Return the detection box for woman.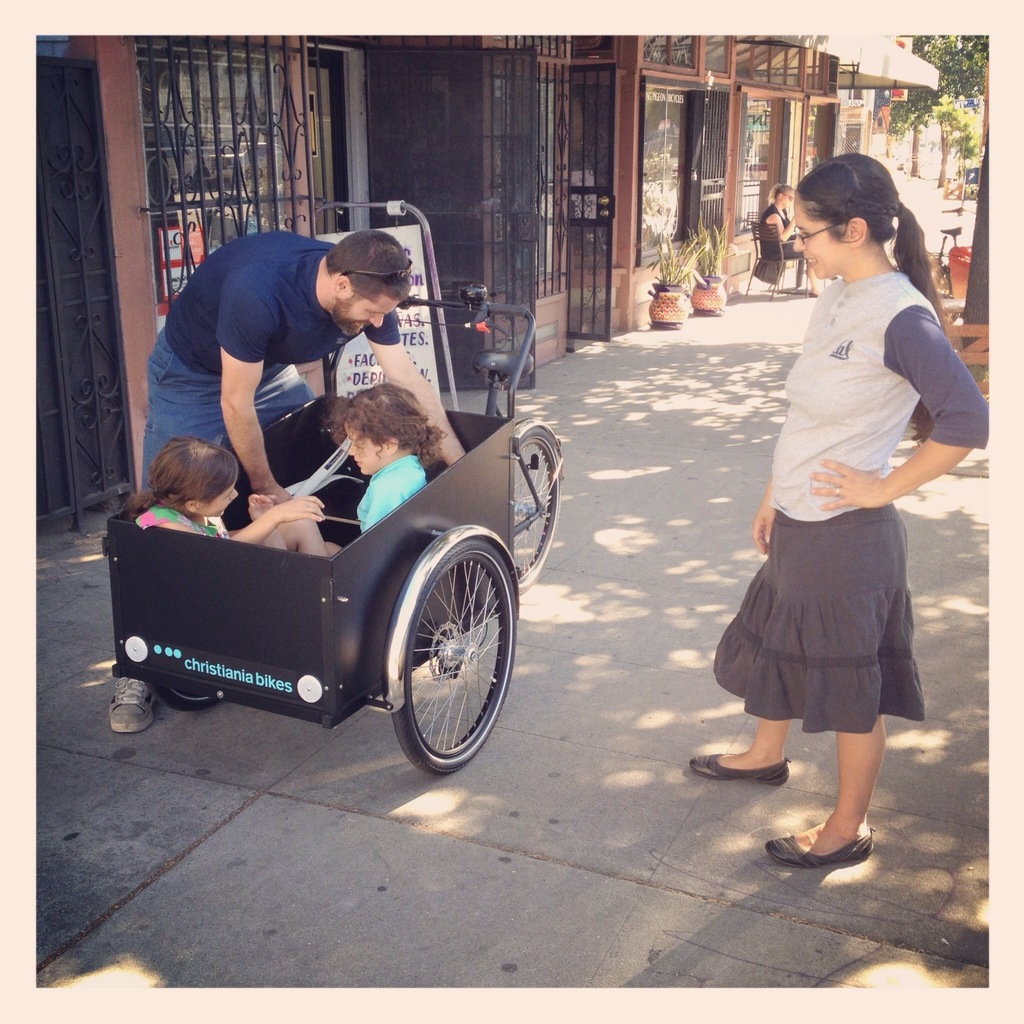
bbox=[762, 184, 824, 303].
